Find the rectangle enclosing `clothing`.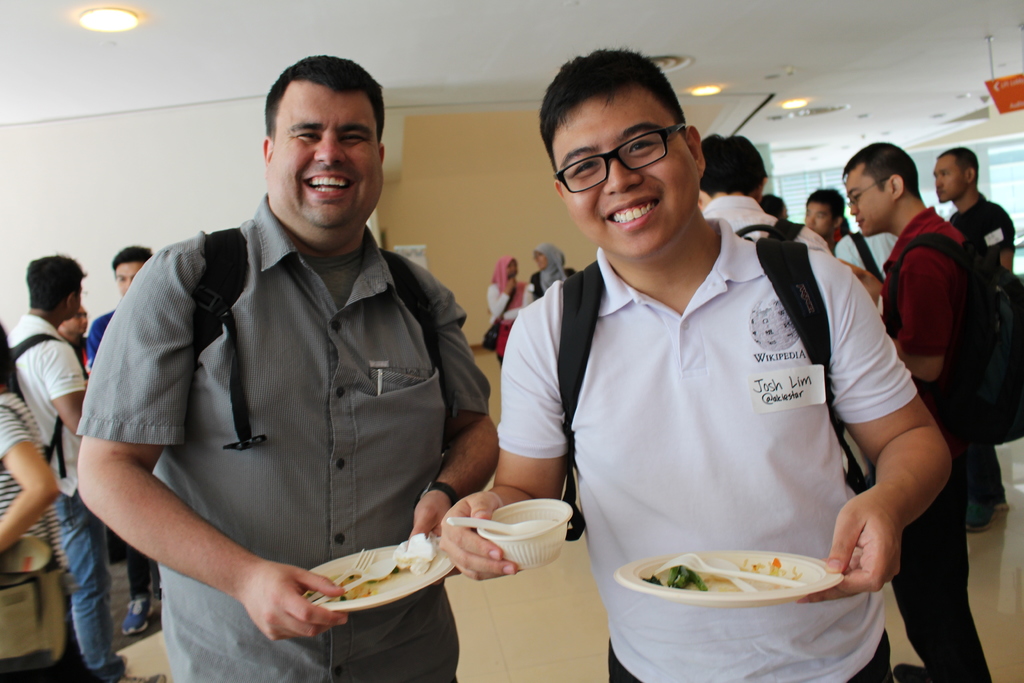
l=3, t=388, r=89, b=682.
